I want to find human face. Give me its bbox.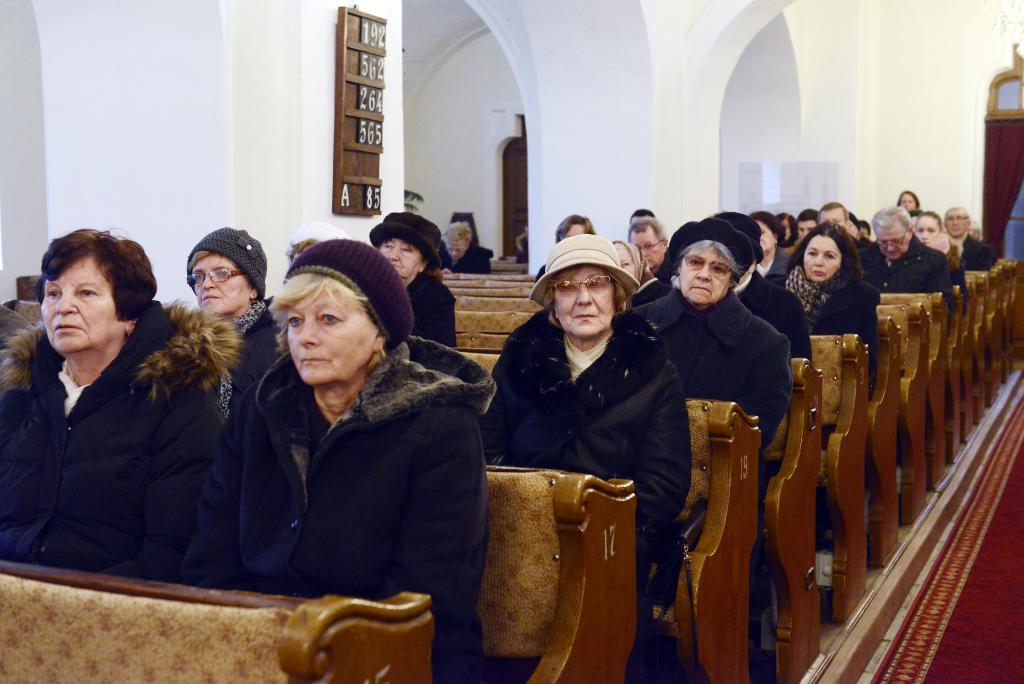
select_region(947, 205, 976, 238).
